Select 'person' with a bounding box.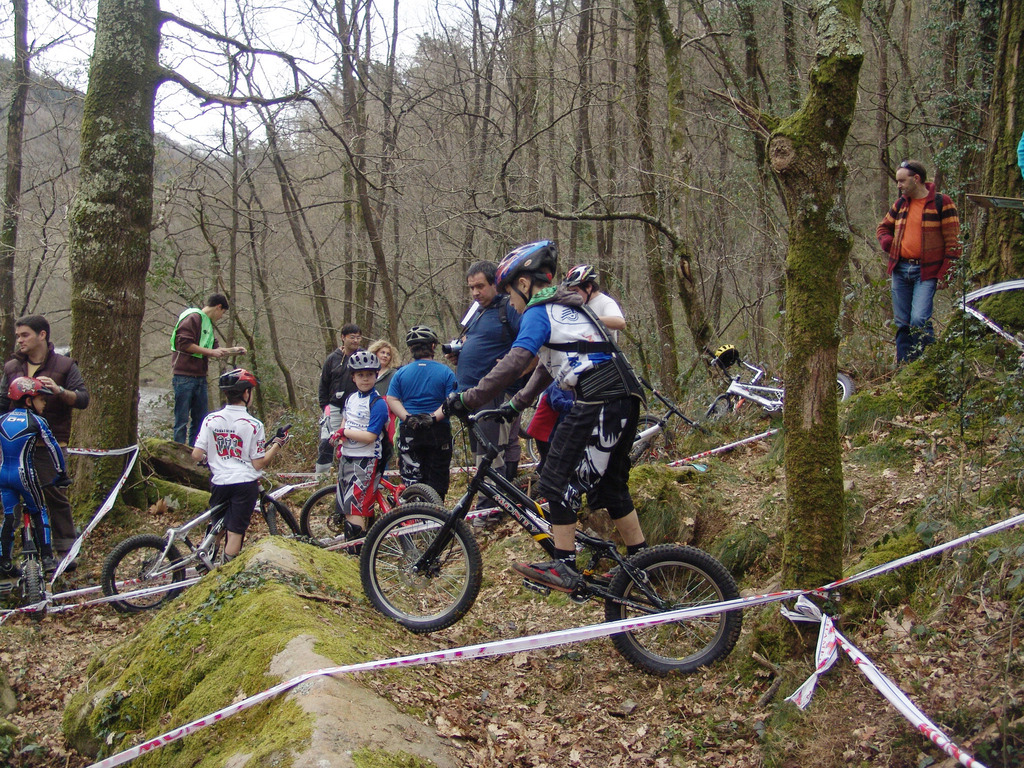
{"x1": 0, "y1": 315, "x2": 88, "y2": 573}.
